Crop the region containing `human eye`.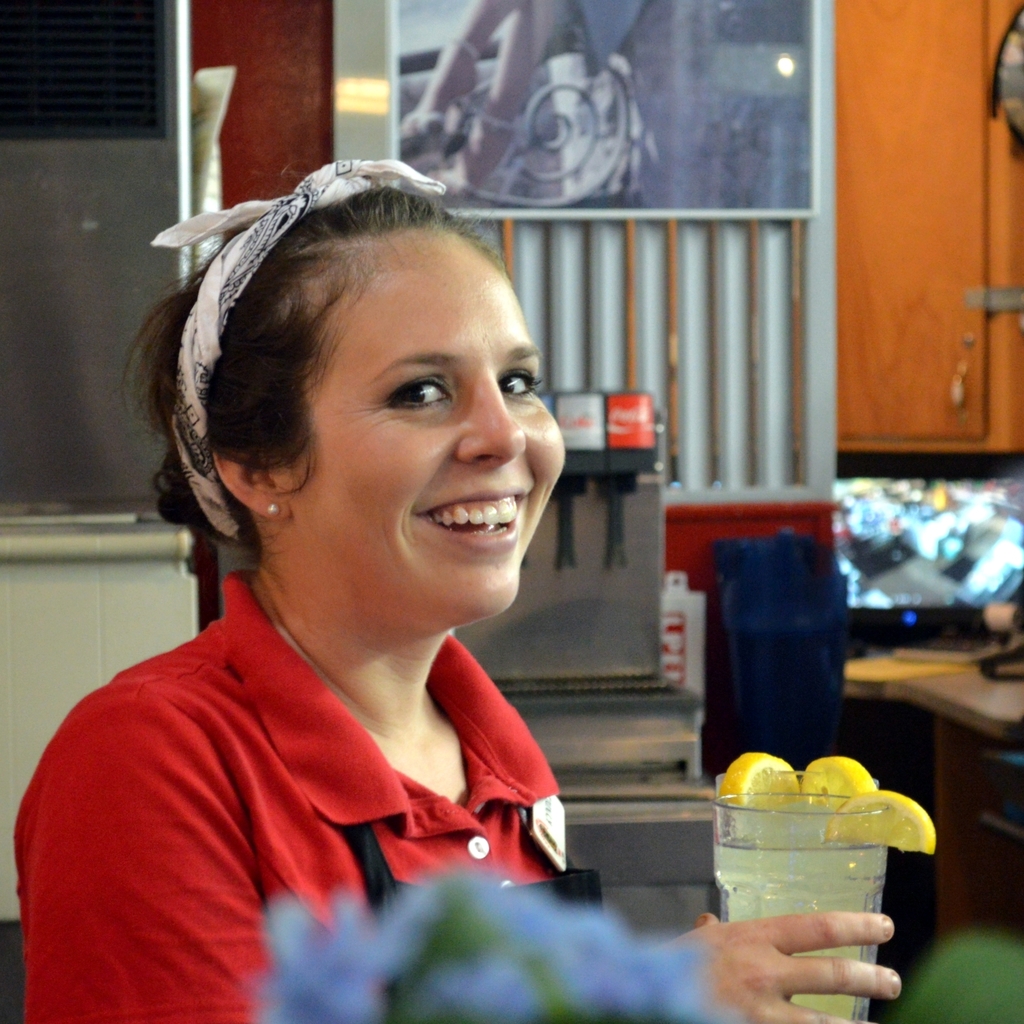
Crop region: rect(377, 371, 459, 424).
